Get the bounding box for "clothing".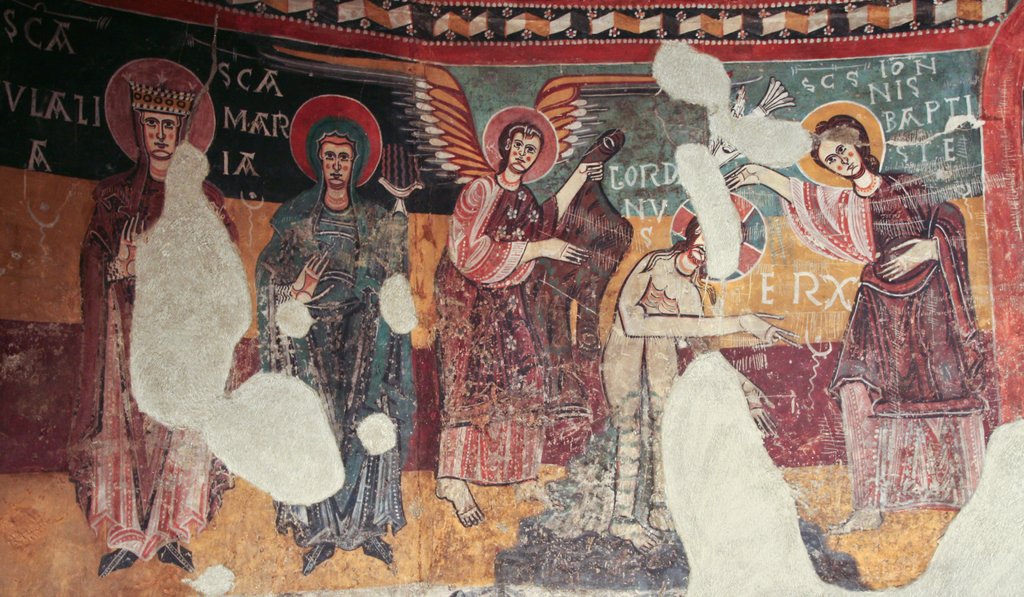
bbox=(247, 182, 423, 549).
